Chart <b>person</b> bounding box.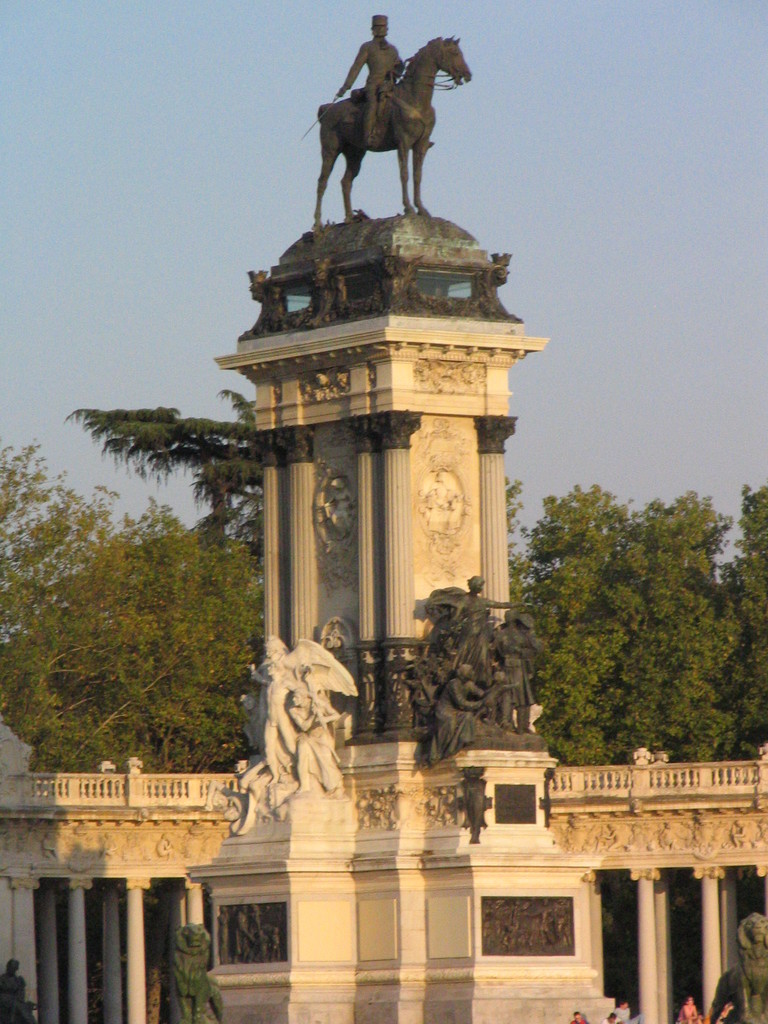
Charted: [335,12,406,148].
